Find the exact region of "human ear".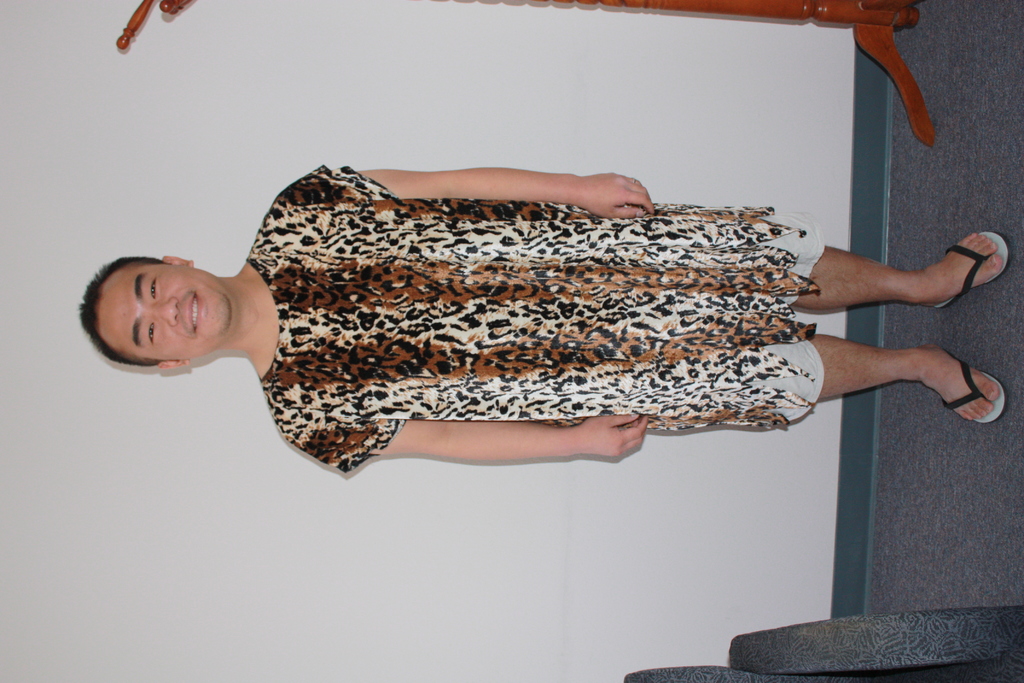
Exact region: 159/252/196/266.
